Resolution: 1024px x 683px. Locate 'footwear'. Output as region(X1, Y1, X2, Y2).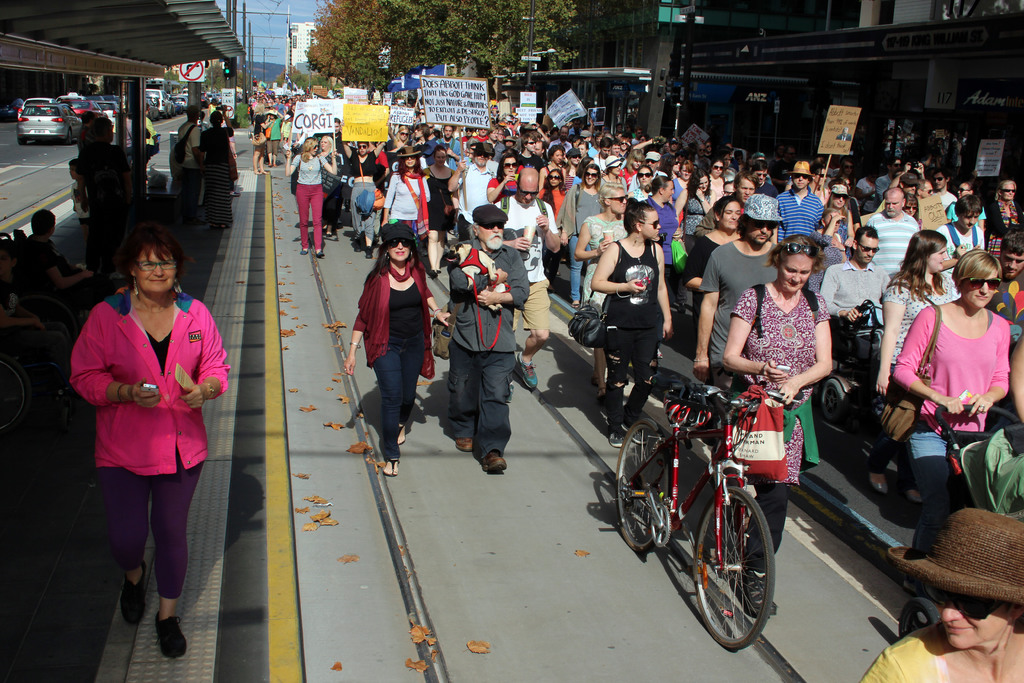
region(385, 457, 401, 479).
